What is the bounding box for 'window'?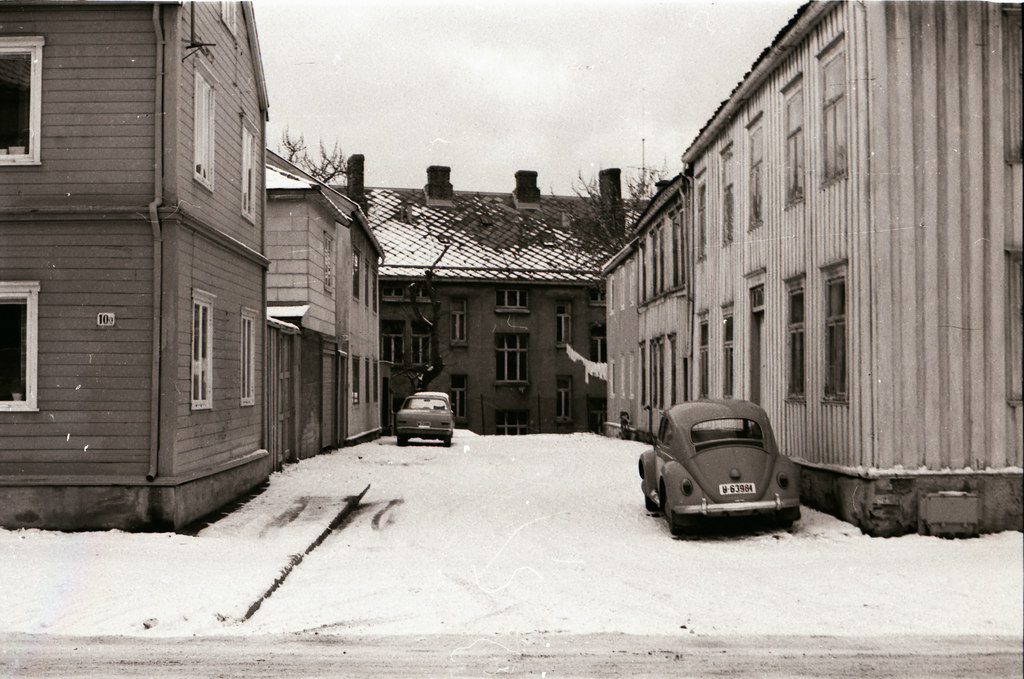
(x1=656, y1=221, x2=669, y2=293).
